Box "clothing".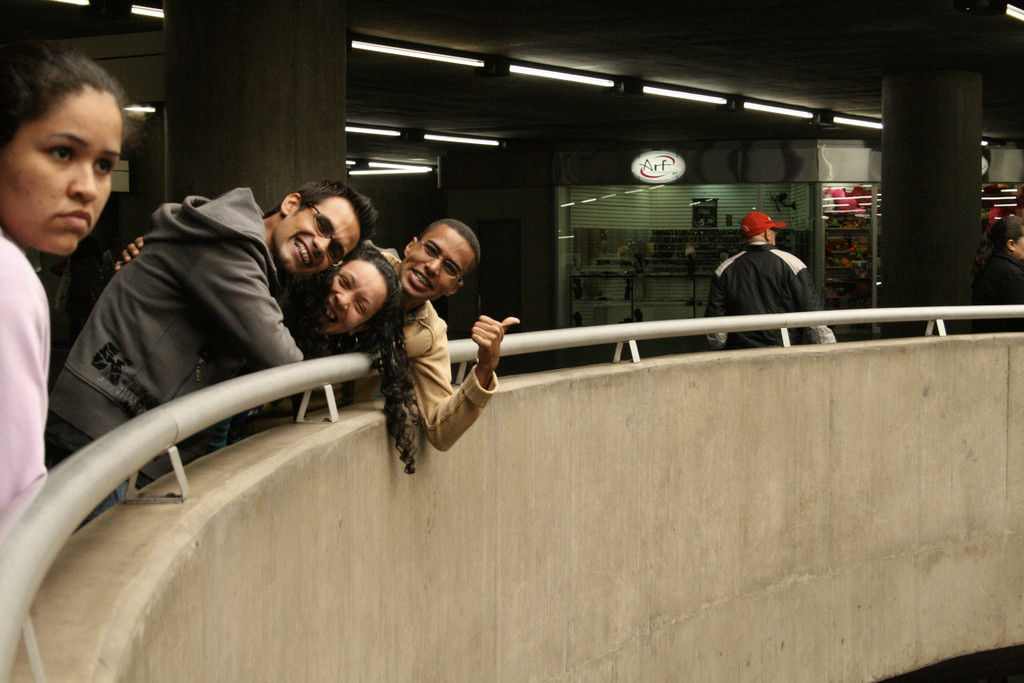
bbox=(29, 160, 369, 460).
